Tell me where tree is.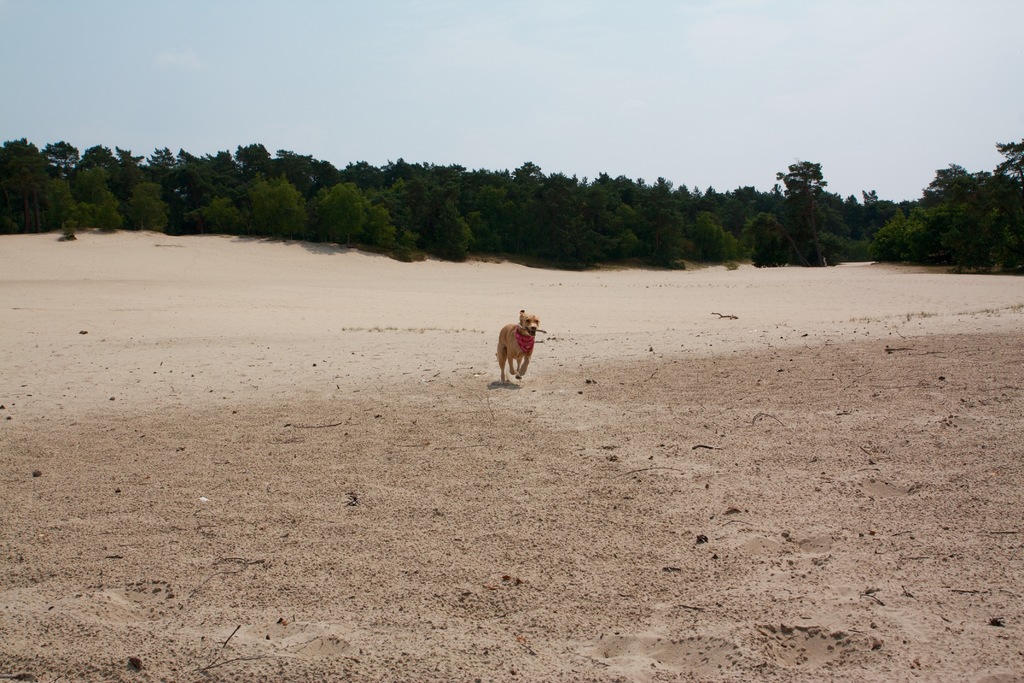
tree is at [912, 161, 976, 261].
